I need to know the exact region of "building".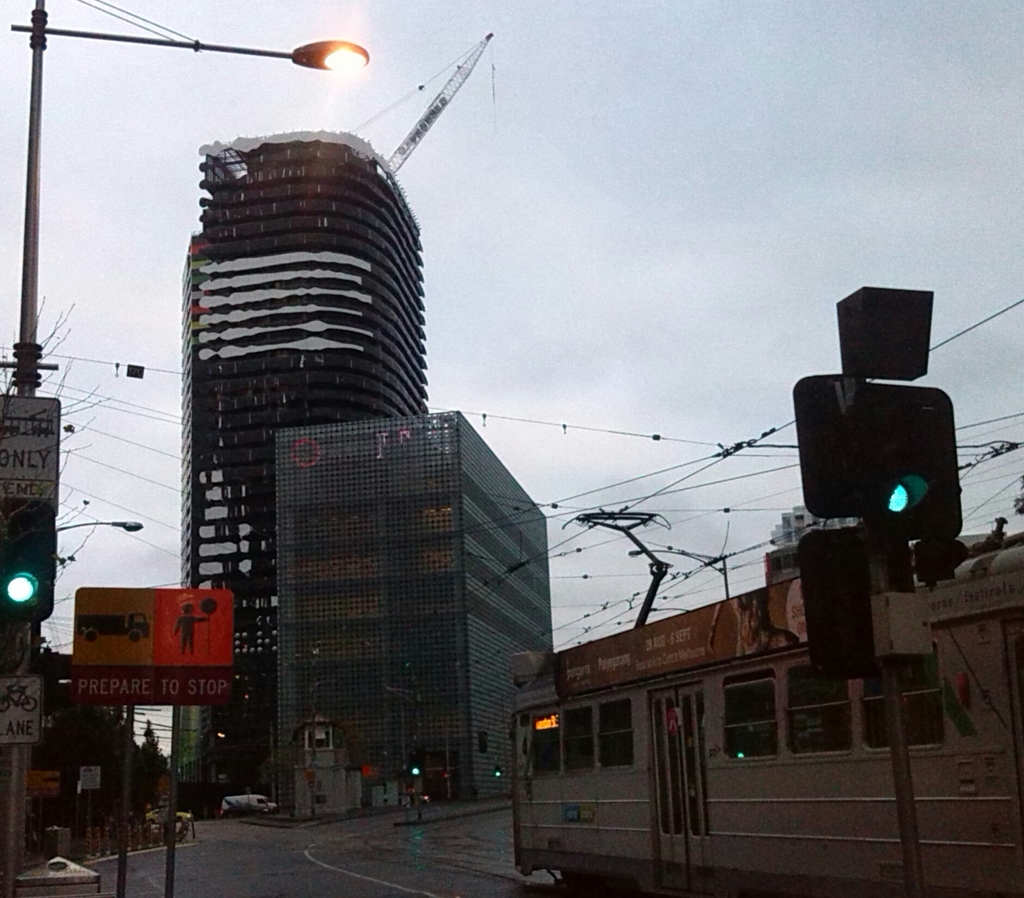
Region: pyautogui.locateOnScreen(271, 407, 561, 812).
